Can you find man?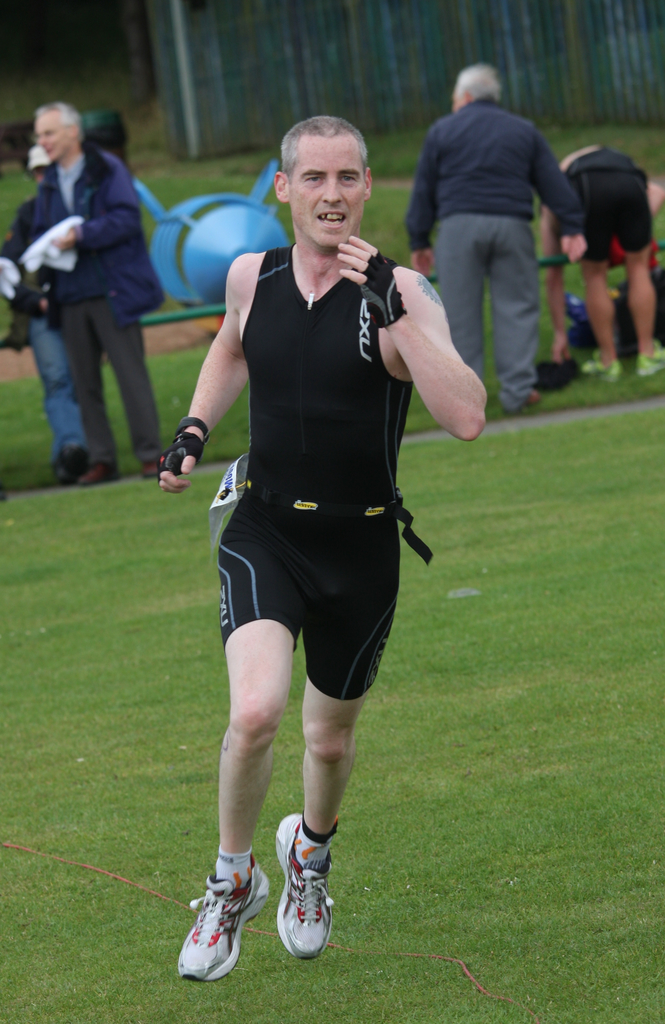
Yes, bounding box: BBox(397, 60, 584, 424).
